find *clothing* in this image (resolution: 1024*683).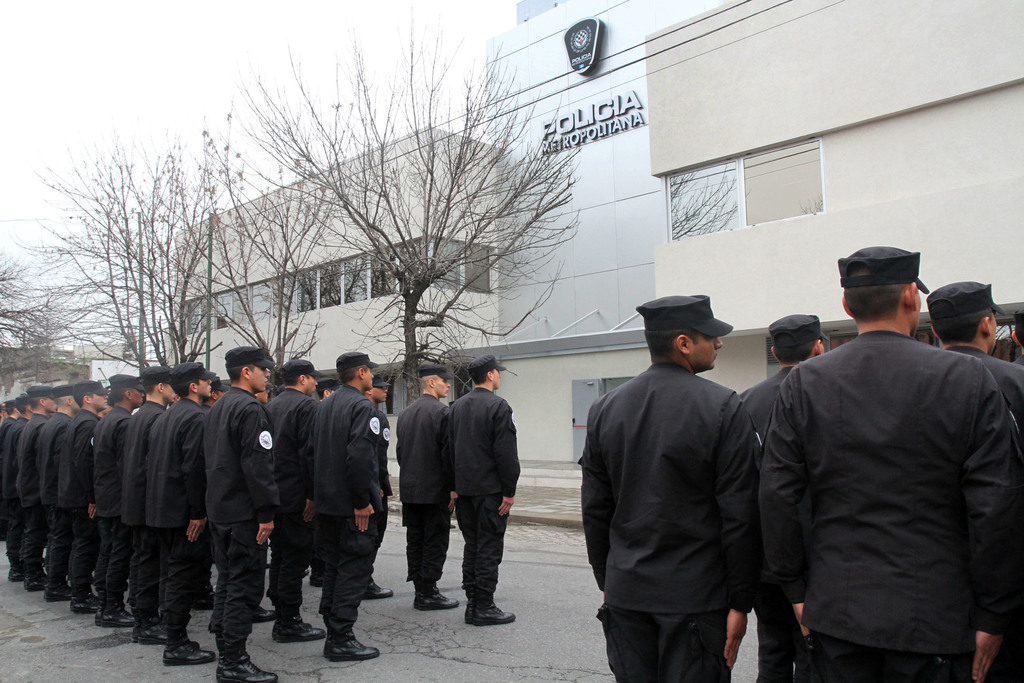
rect(312, 397, 392, 634).
